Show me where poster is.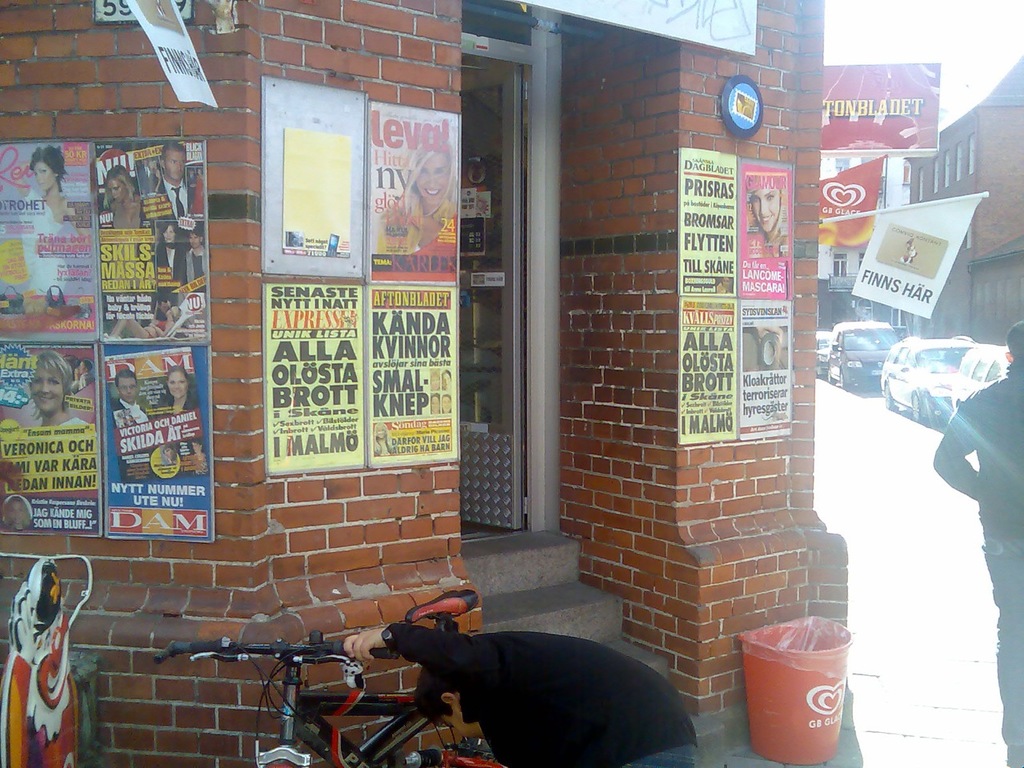
poster is at 0, 142, 95, 342.
